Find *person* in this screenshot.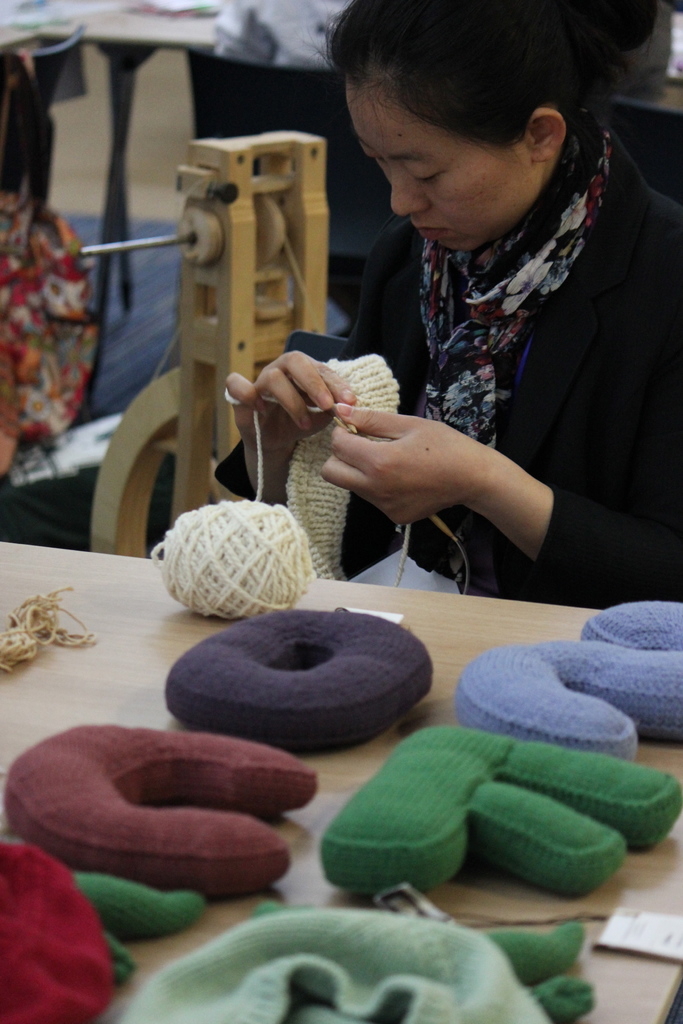
The bounding box for *person* is {"left": 274, "top": 58, "right": 645, "bottom": 585}.
